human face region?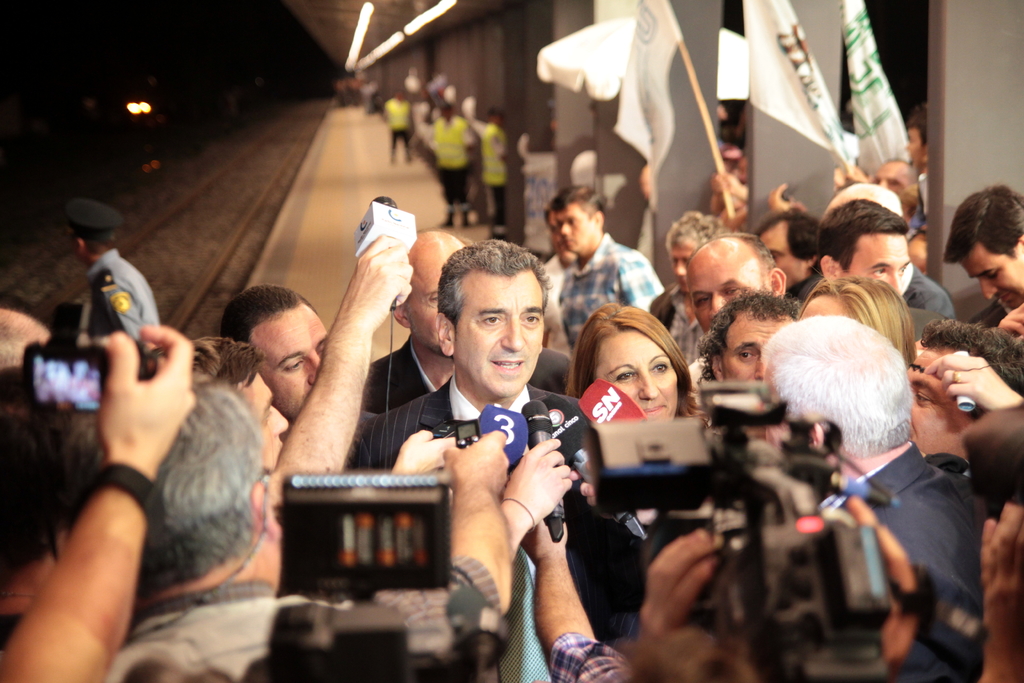
bbox=[841, 230, 911, 297]
